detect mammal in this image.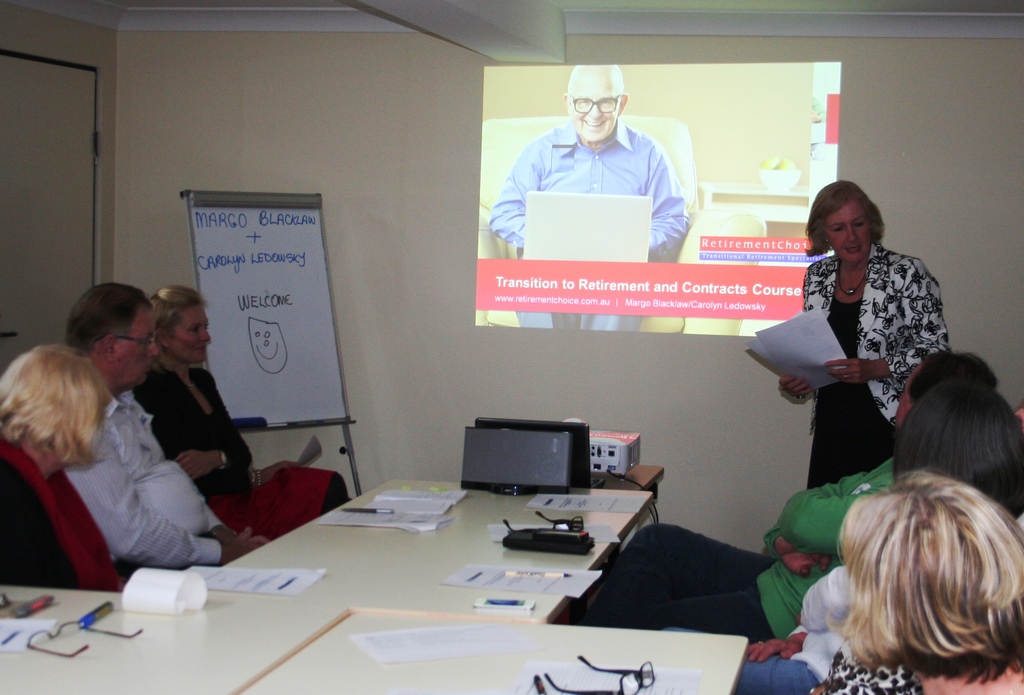
Detection: rect(483, 60, 694, 333).
